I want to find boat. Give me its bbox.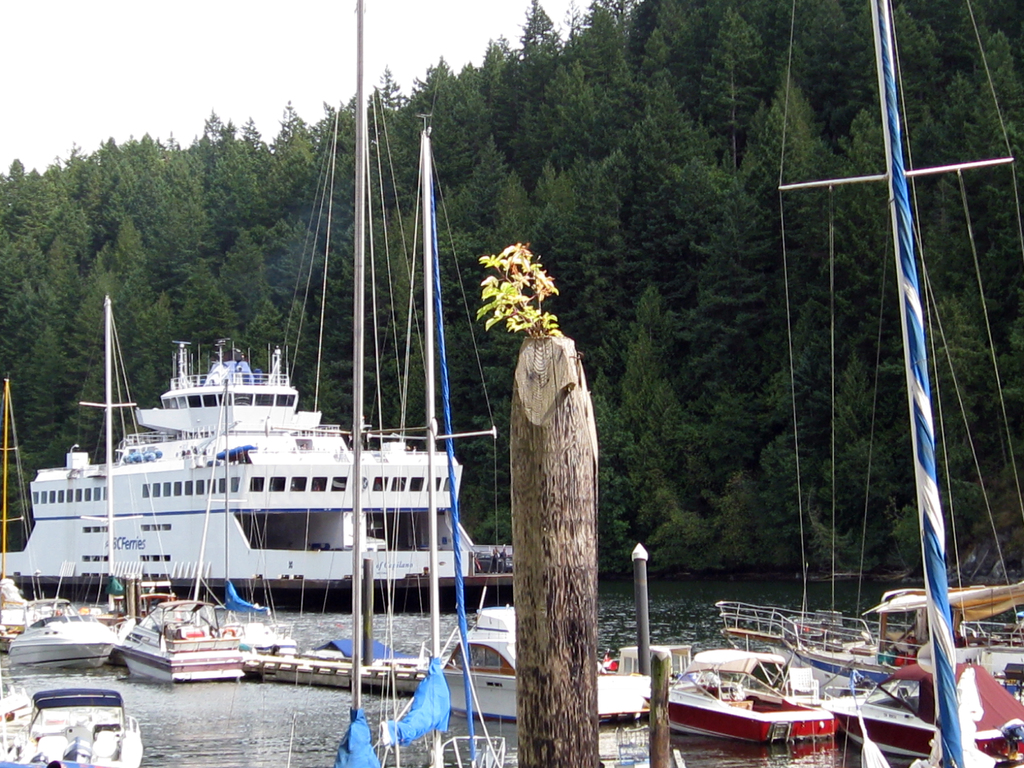
BBox(15, 338, 525, 609).
